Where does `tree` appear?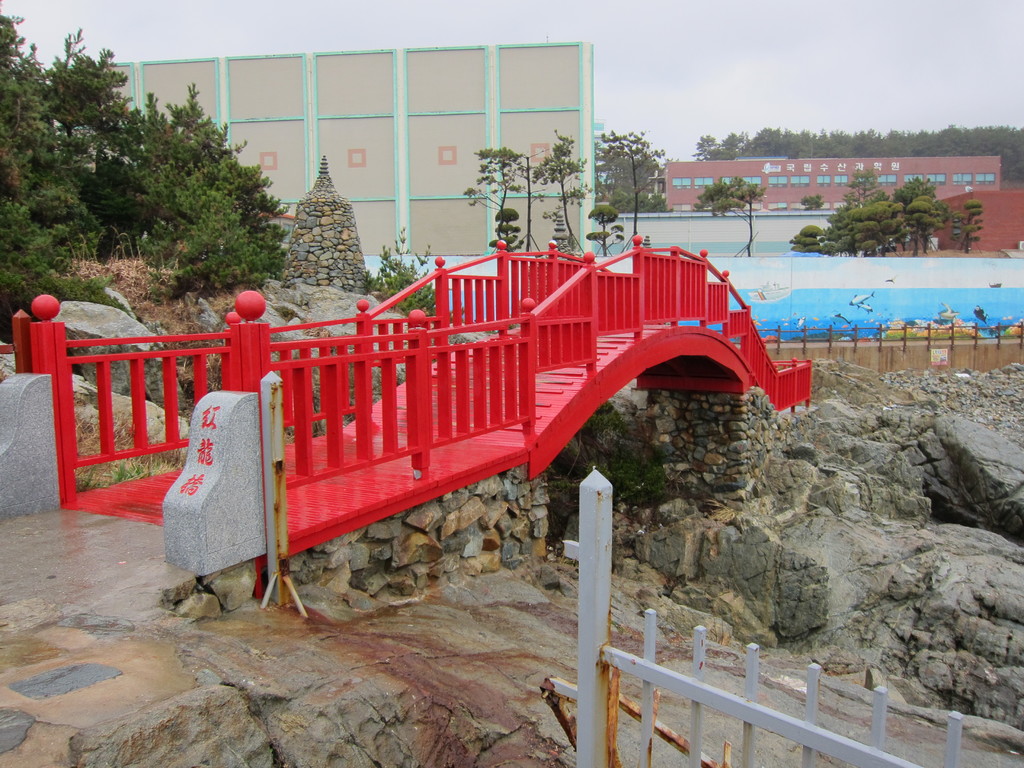
Appears at (588,200,620,257).
